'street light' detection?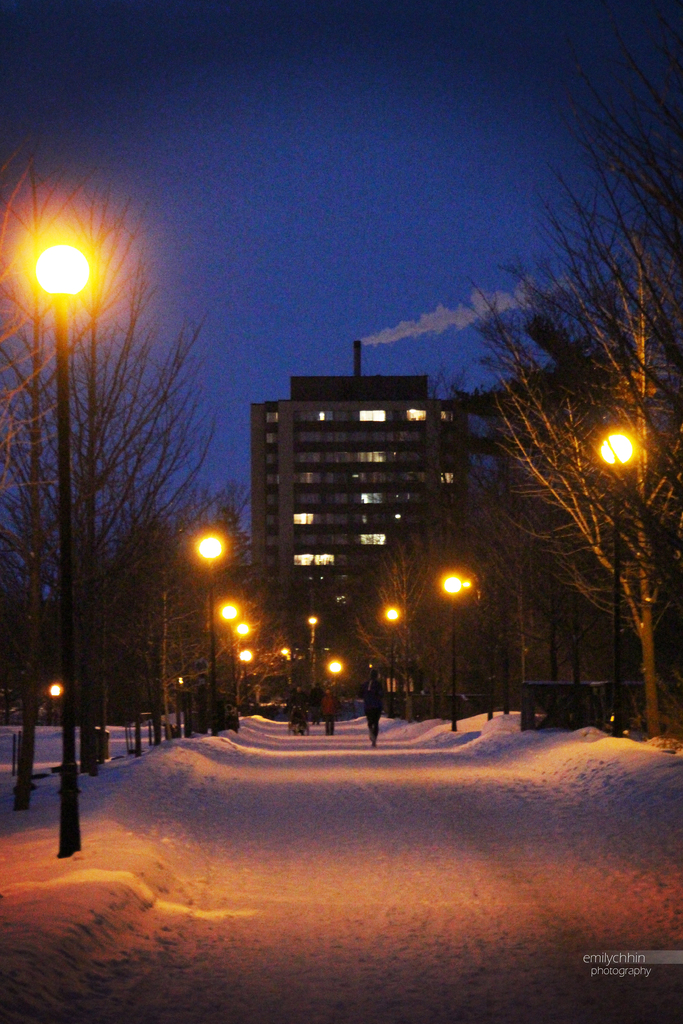
BBox(201, 614, 254, 736)
